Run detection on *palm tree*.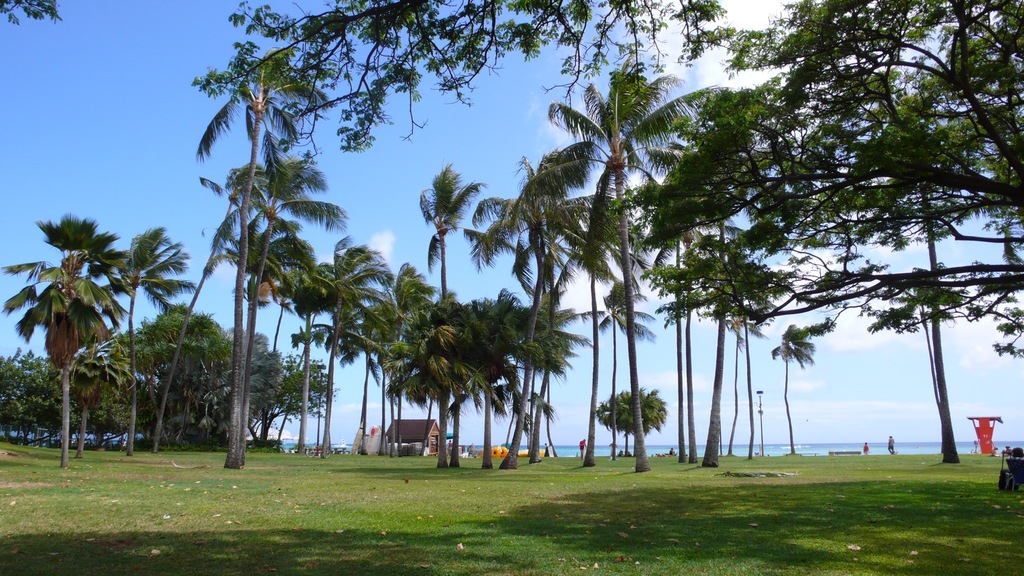
Result: <bbox>300, 248, 390, 467</bbox>.
